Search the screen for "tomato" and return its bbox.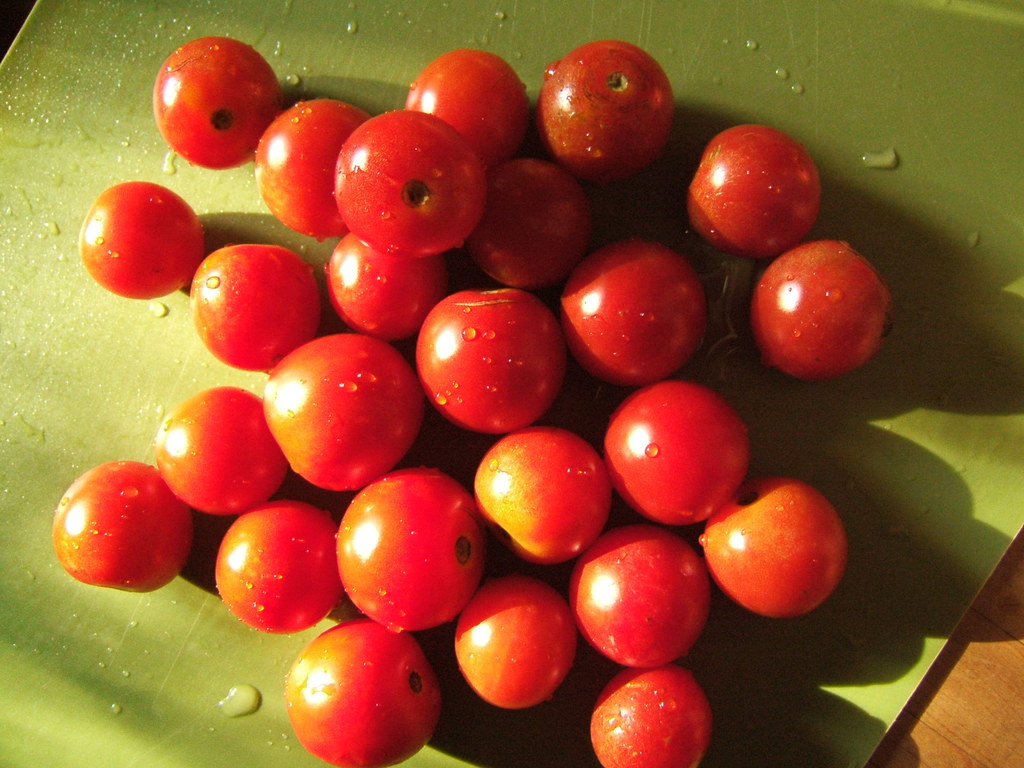
Found: (283,619,439,767).
